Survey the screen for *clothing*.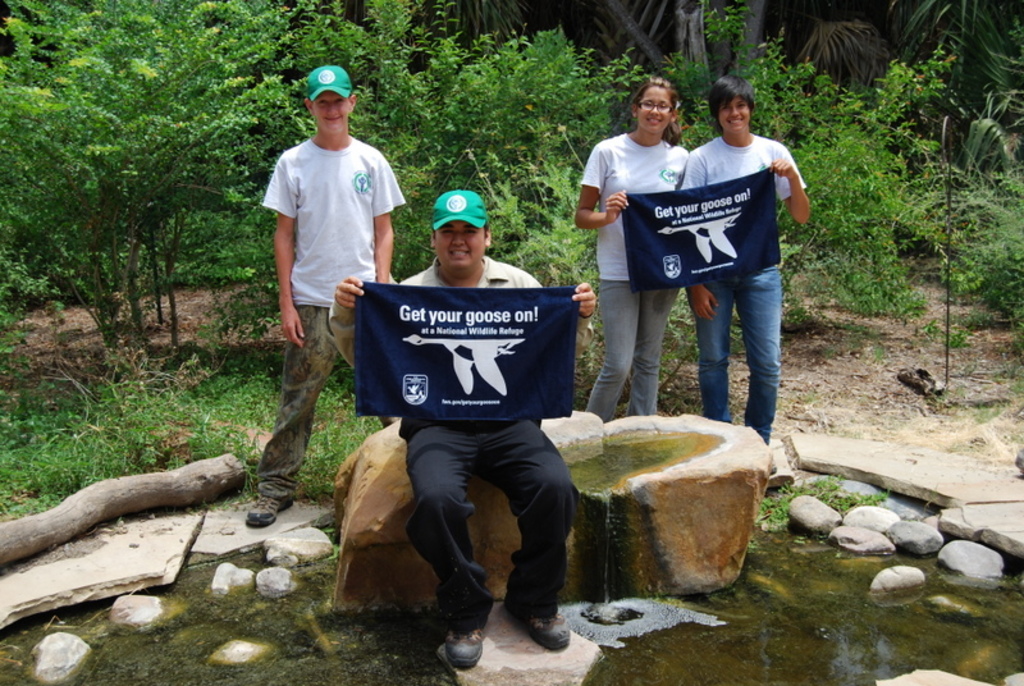
Survey found: bbox=[264, 299, 347, 507].
